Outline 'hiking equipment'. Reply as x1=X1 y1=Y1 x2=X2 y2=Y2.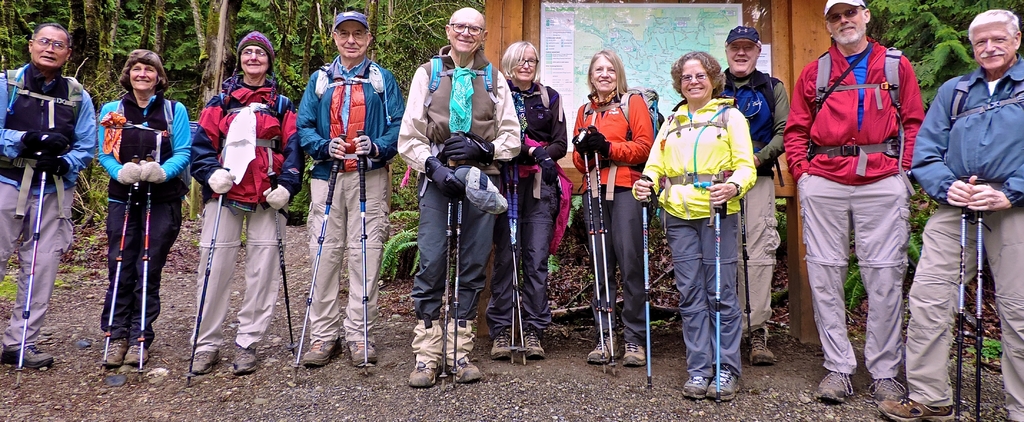
x1=209 y1=166 x2=235 y2=197.
